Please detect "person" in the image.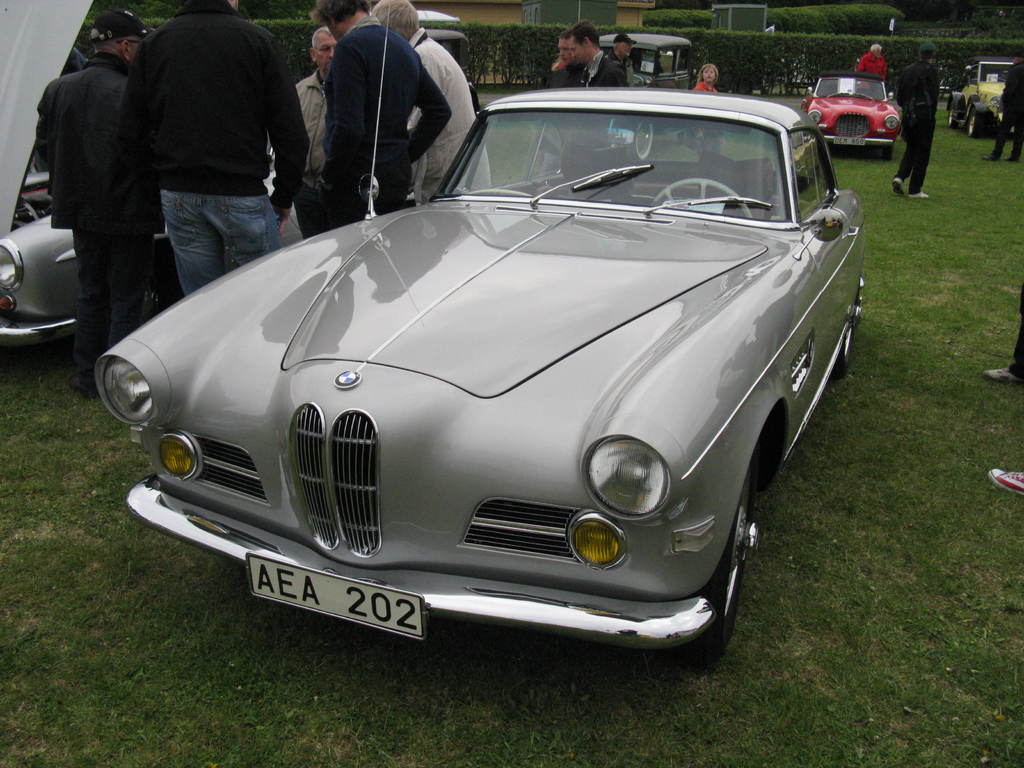
crop(543, 26, 574, 176).
